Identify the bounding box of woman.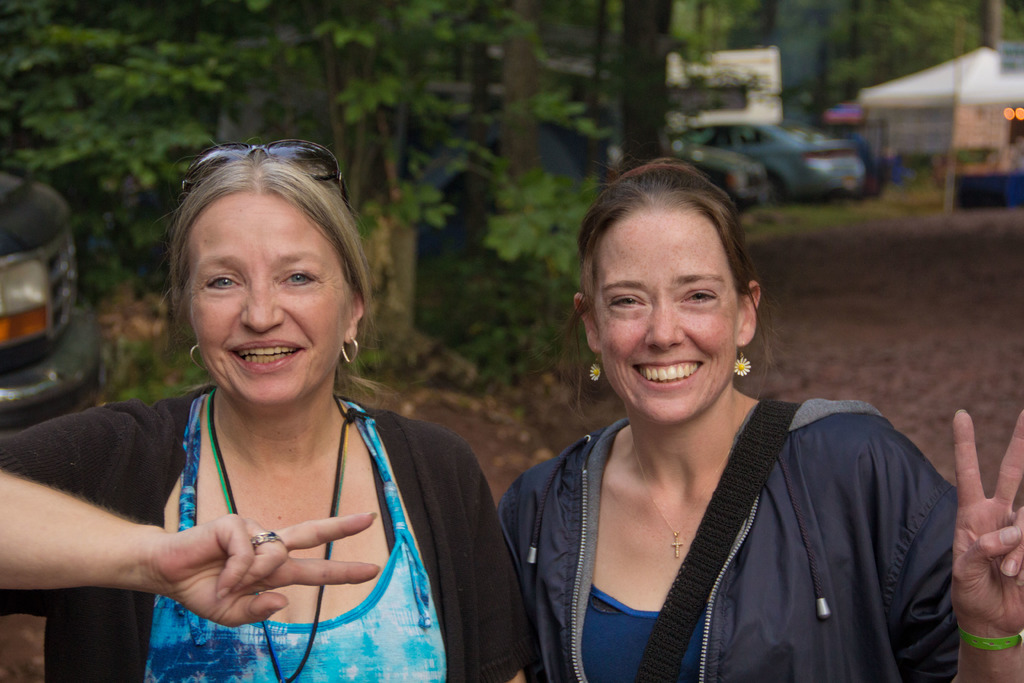
[0, 144, 546, 682].
